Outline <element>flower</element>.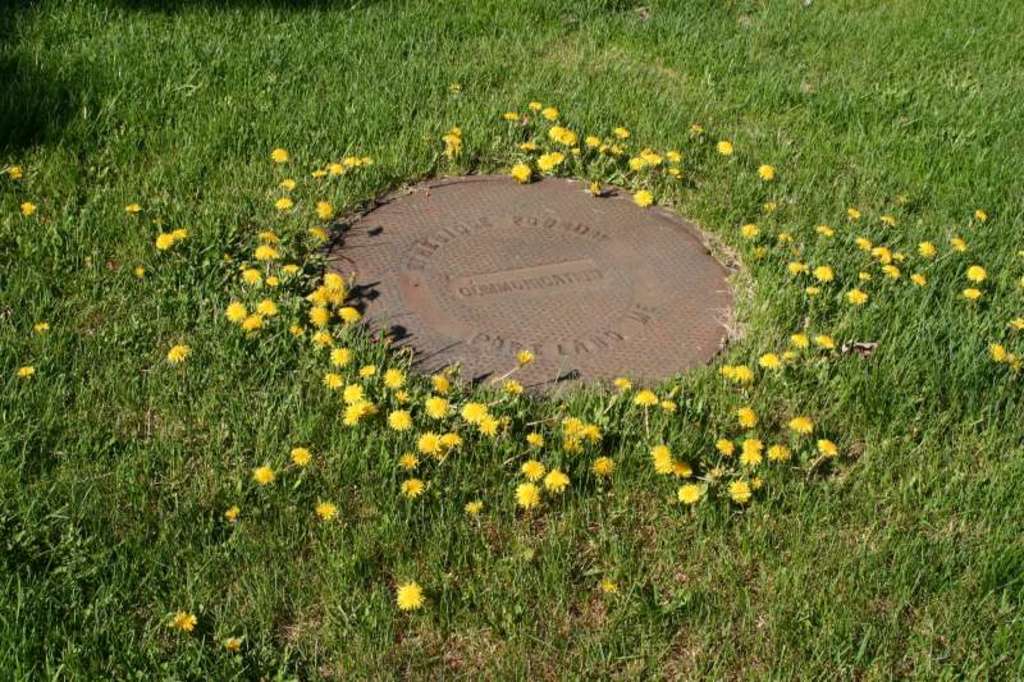
Outline: (left=634, top=392, right=657, bottom=408).
